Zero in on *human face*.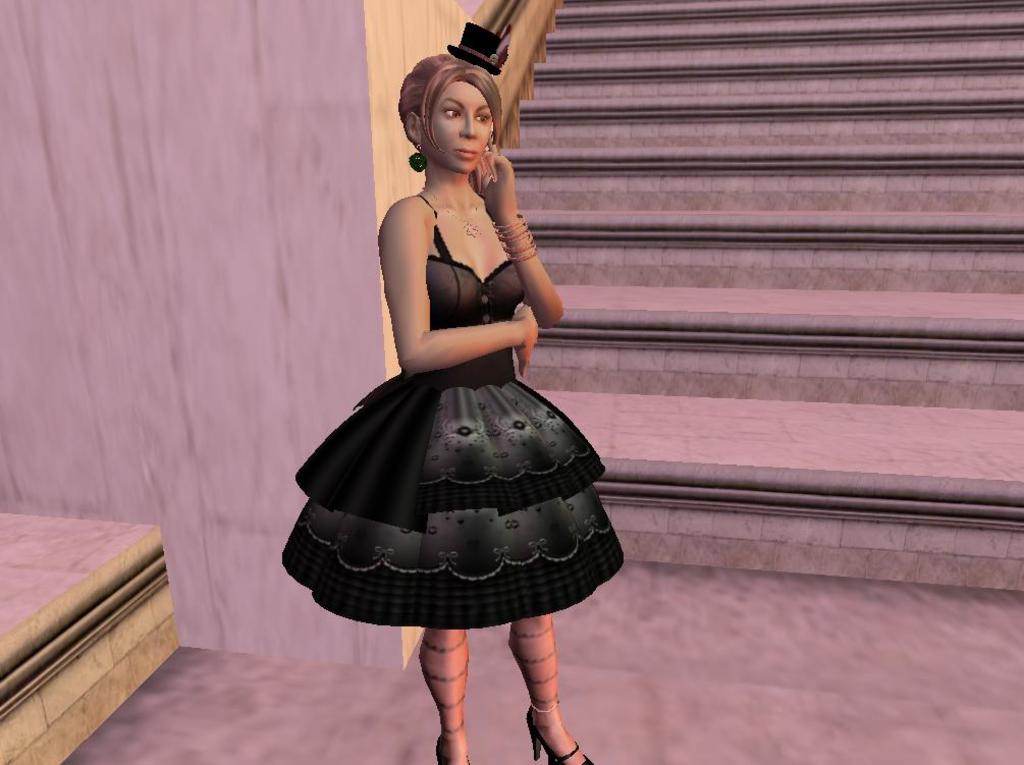
Zeroed in: (426,77,488,171).
